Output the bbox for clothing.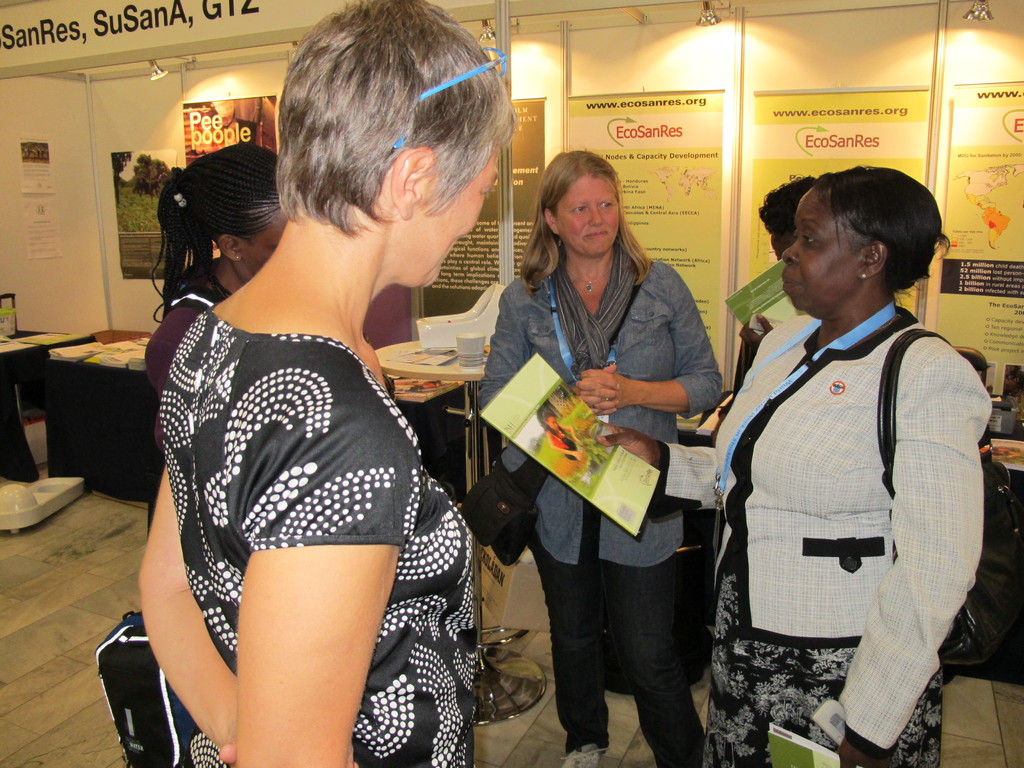
[142, 274, 239, 406].
